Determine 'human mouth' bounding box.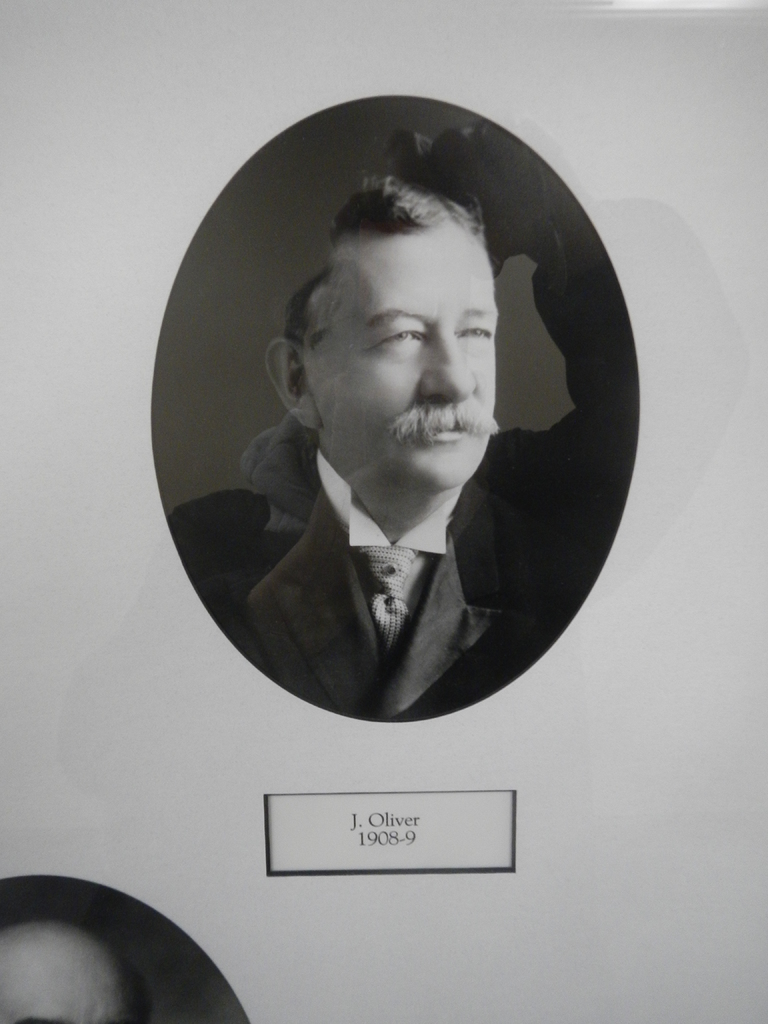
Determined: locate(415, 410, 470, 445).
